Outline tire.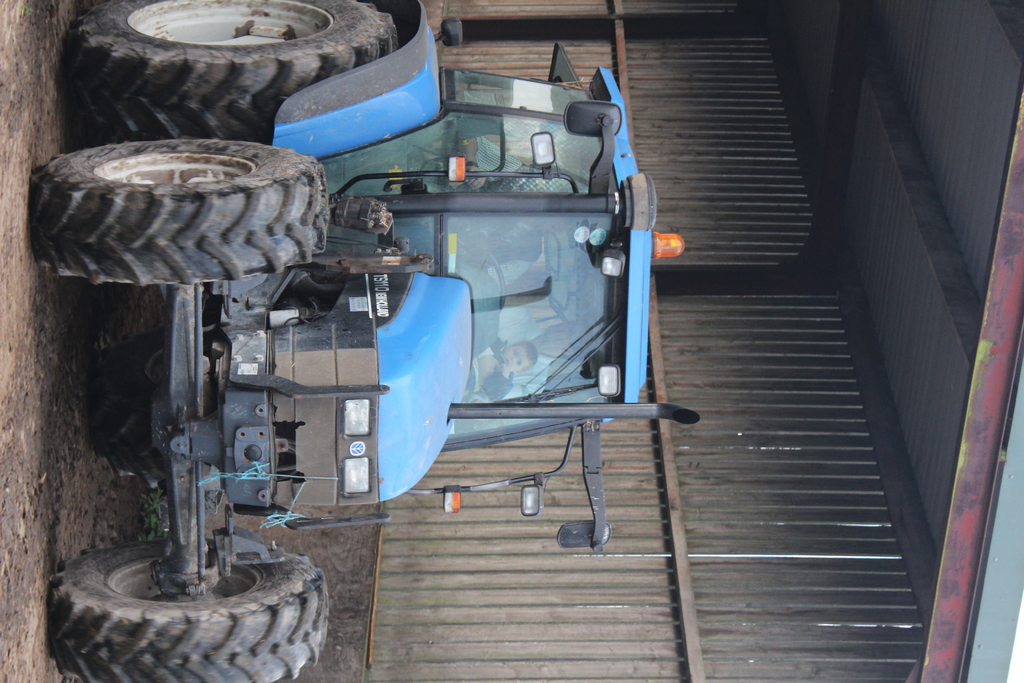
Outline: {"x1": 55, "y1": 541, "x2": 330, "y2": 682}.
